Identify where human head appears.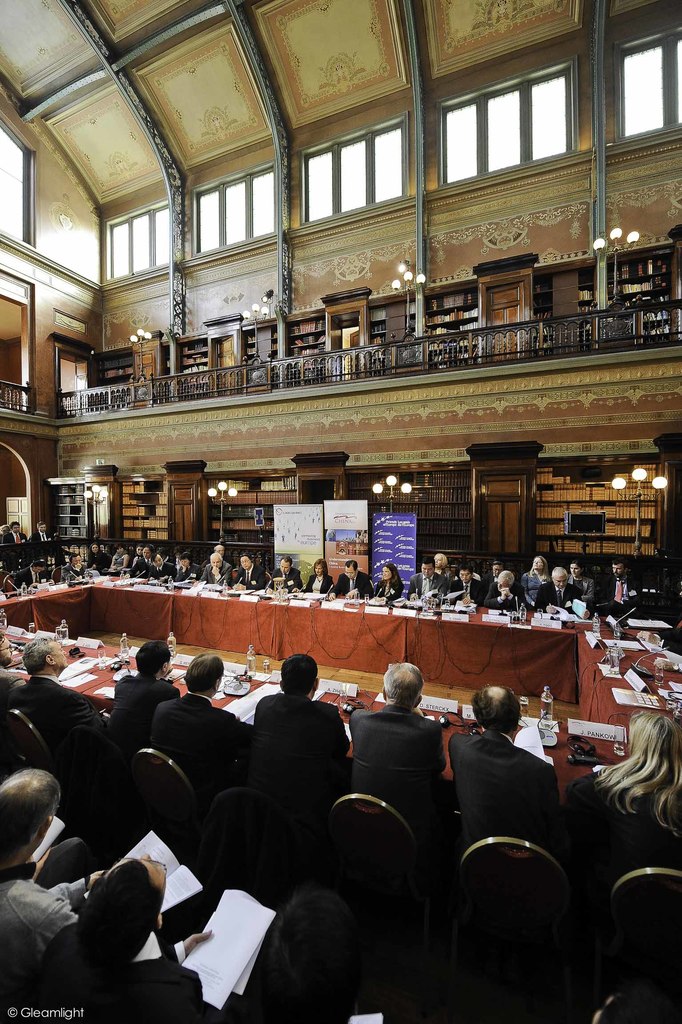
Appears at rect(132, 637, 170, 679).
